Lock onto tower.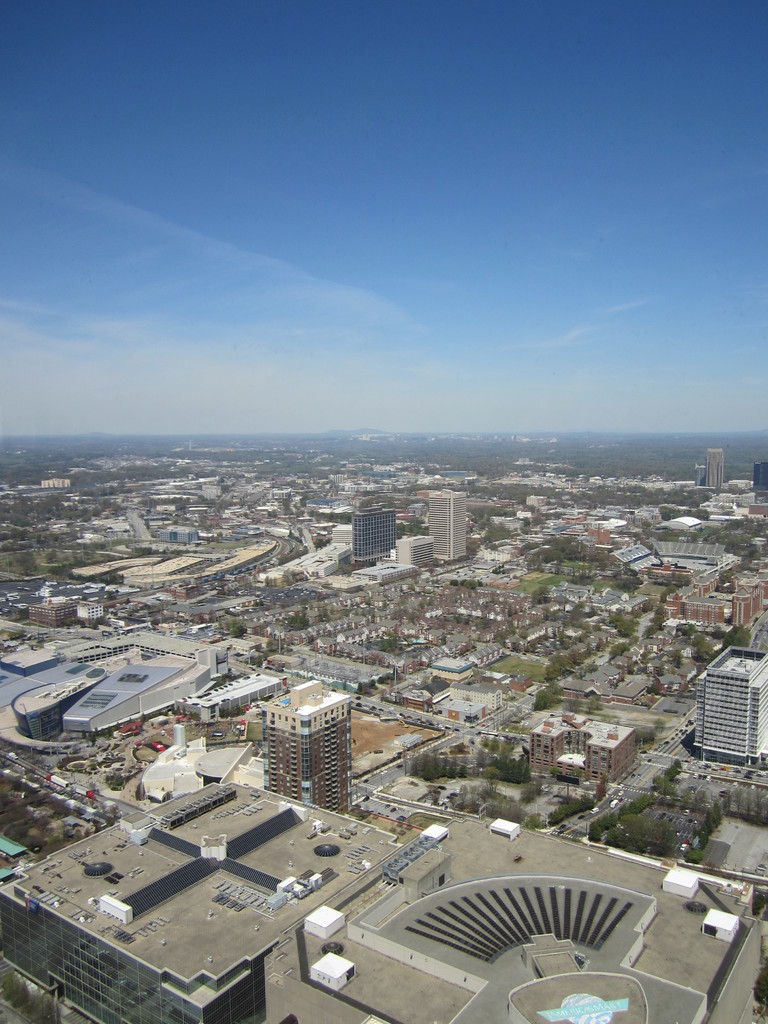
Locked: 348 493 403 577.
